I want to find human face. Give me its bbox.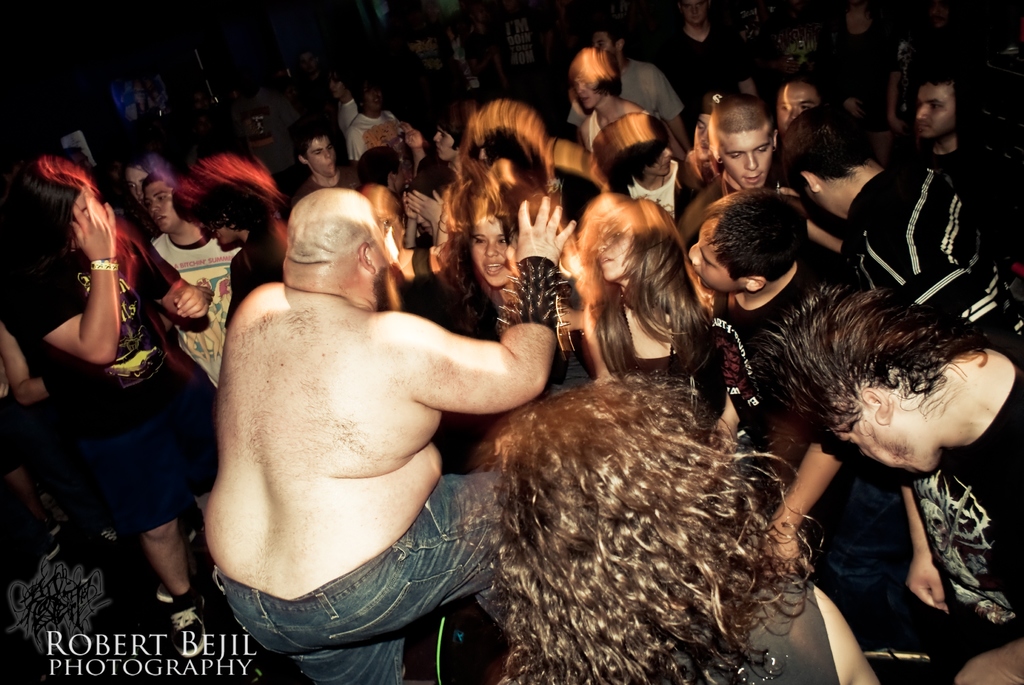
pyautogui.locateOnScreen(685, 214, 740, 293).
